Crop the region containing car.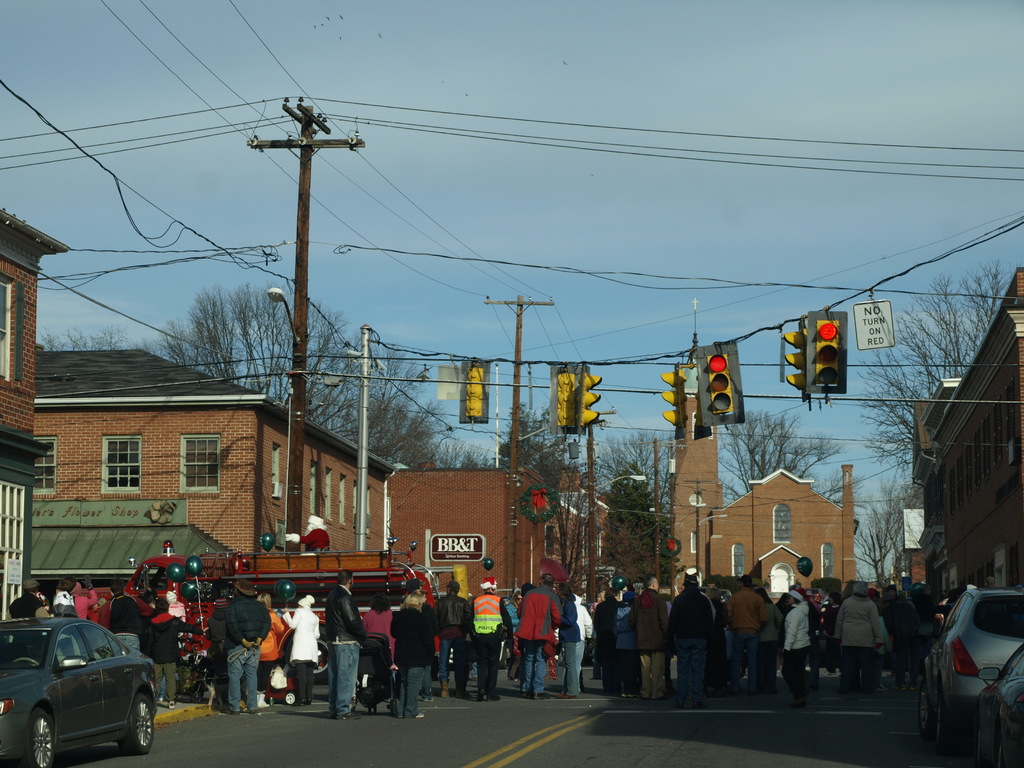
Crop region: BBox(0, 615, 161, 767).
